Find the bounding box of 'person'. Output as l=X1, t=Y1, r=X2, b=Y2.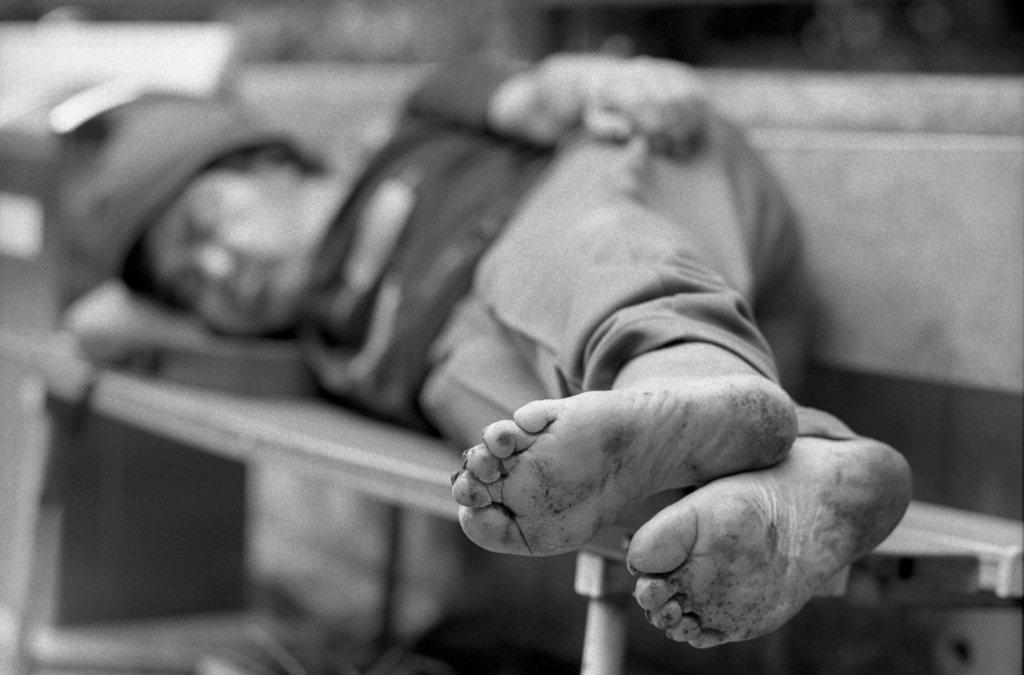
l=61, t=49, r=915, b=651.
